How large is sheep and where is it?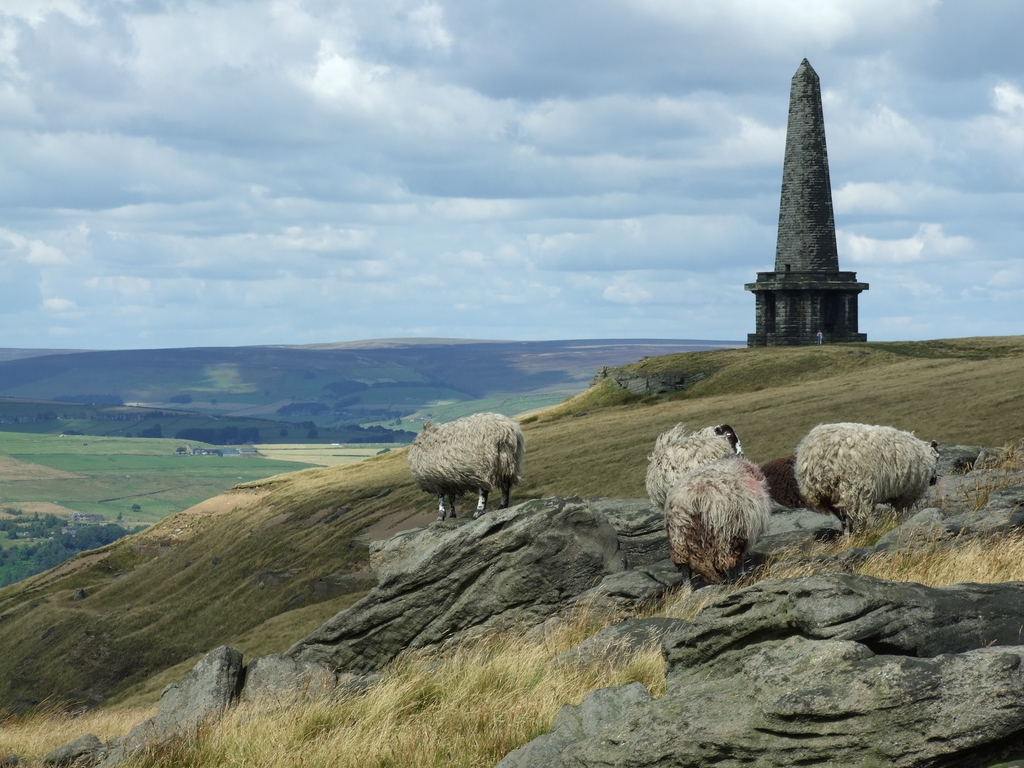
Bounding box: (left=404, top=412, right=527, bottom=519).
